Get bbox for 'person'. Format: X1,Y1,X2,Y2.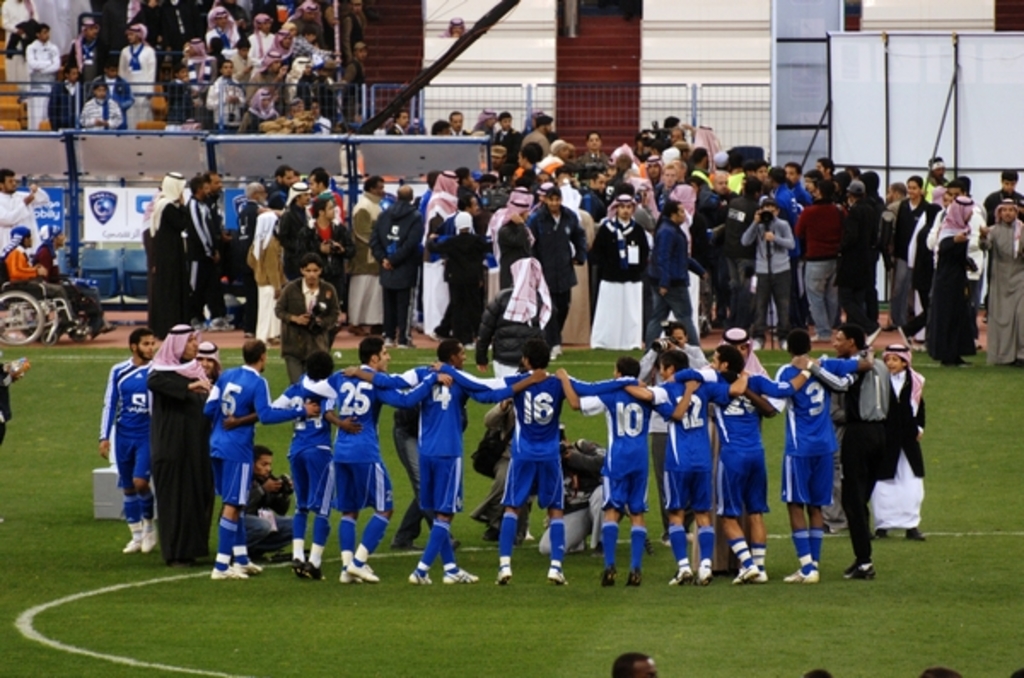
184,340,319,572.
